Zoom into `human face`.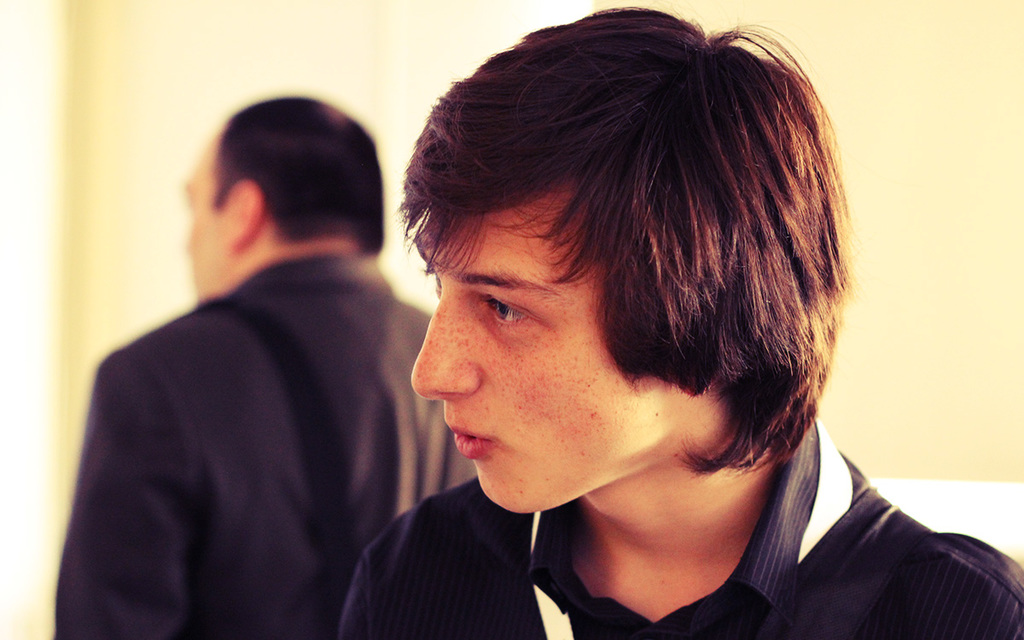
Zoom target: region(407, 203, 691, 521).
